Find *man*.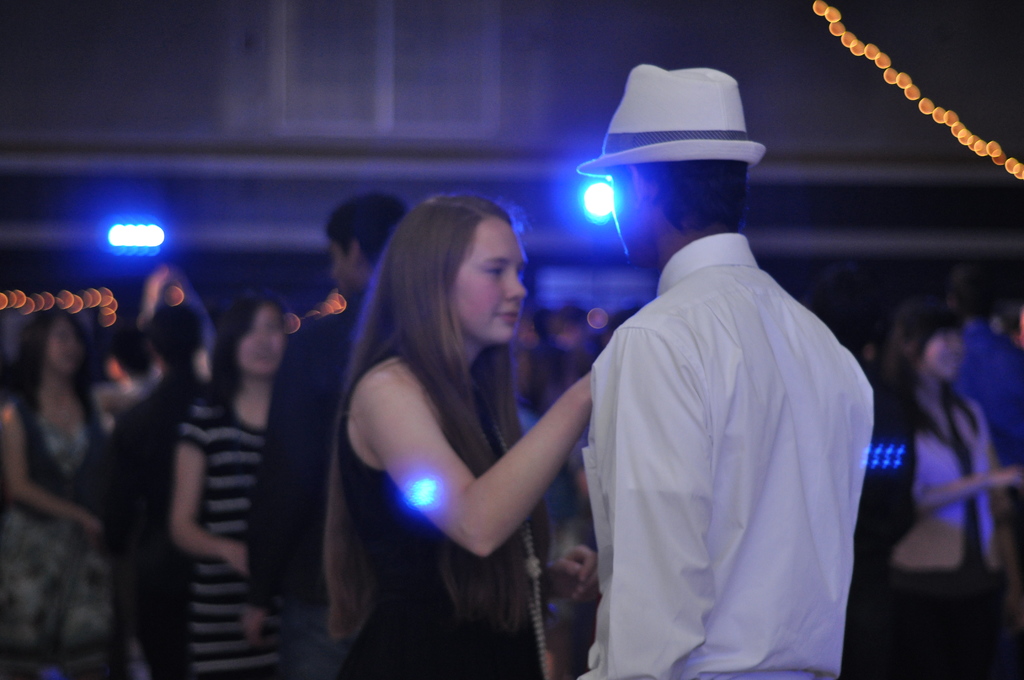
BBox(856, 287, 1023, 679).
